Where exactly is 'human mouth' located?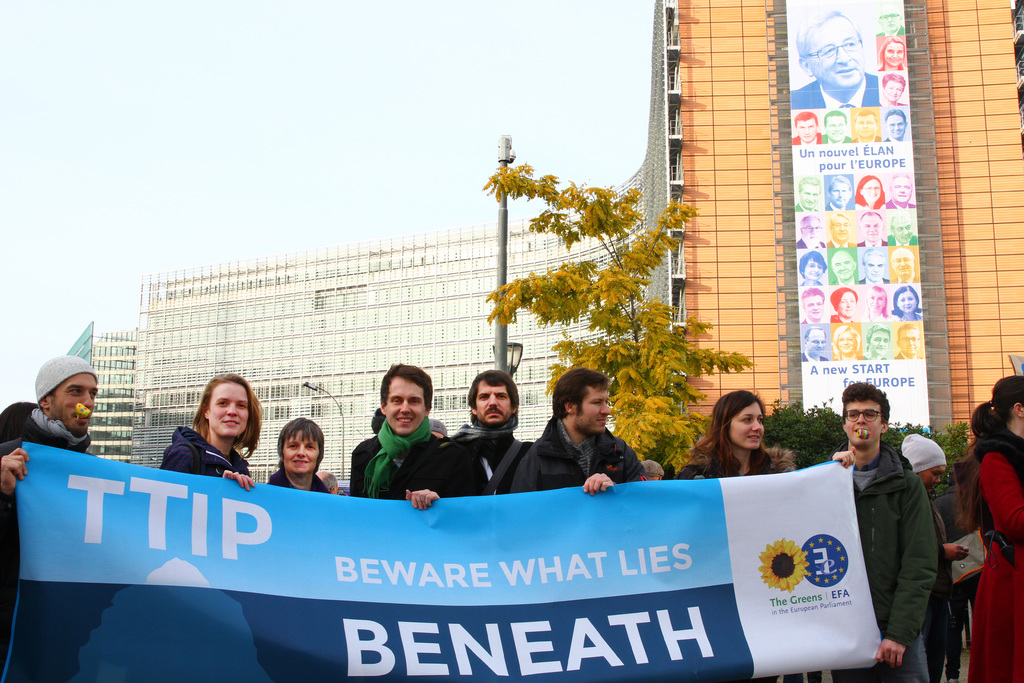
Its bounding box is [294,460,311,464].
